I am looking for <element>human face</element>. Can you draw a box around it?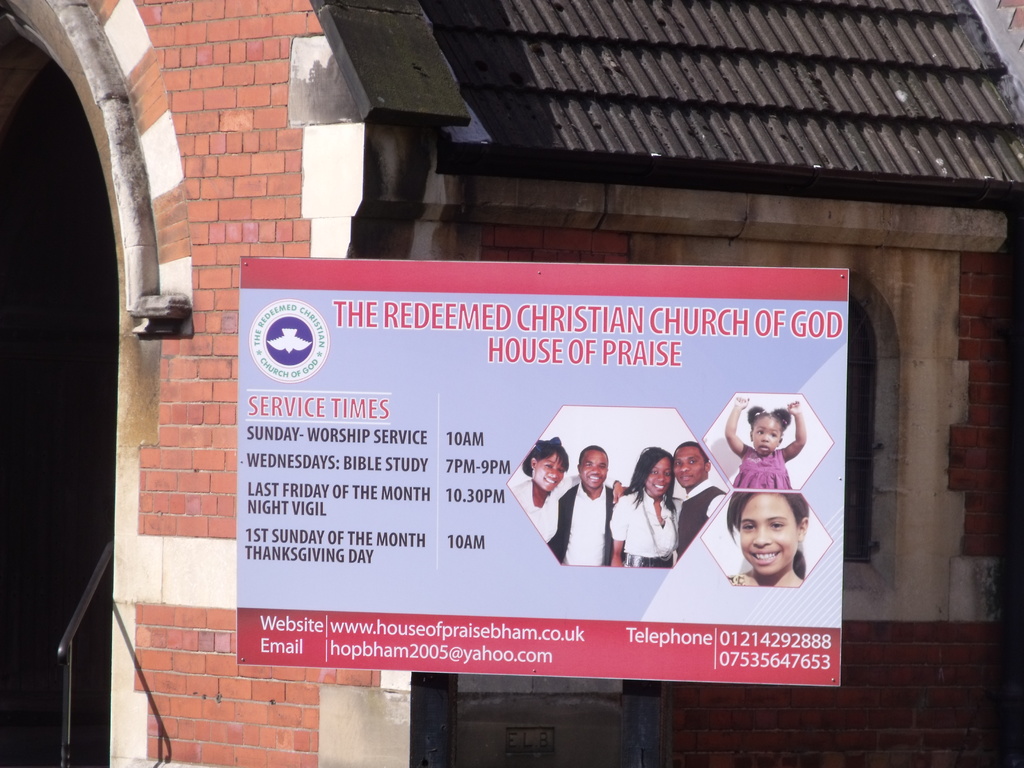
Sure, the bounding box is box(535, 455, 566, 488).
